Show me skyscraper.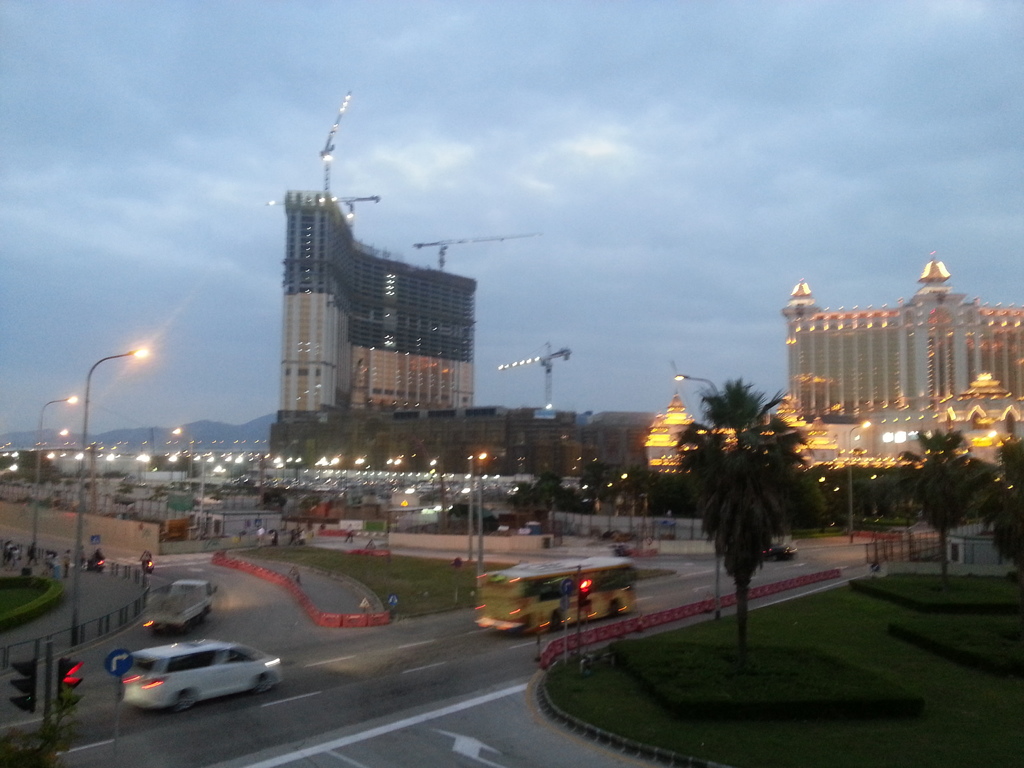
skyscraper is here: BBox(792, 281, 1022, 419).
